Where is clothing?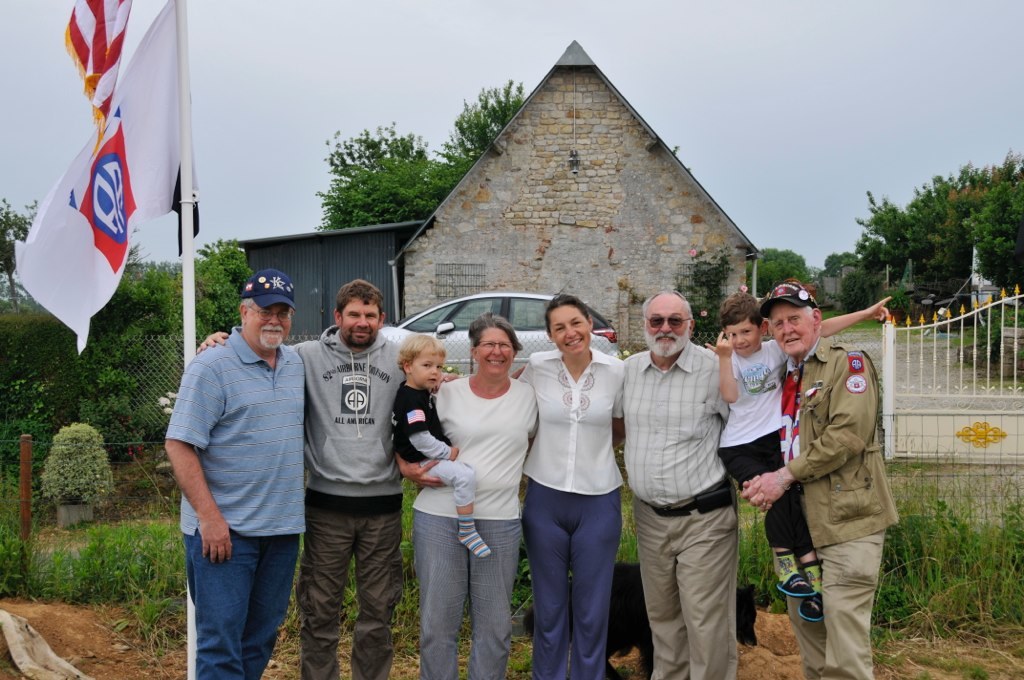
left=392, top=383, right=537, bottom=679.
